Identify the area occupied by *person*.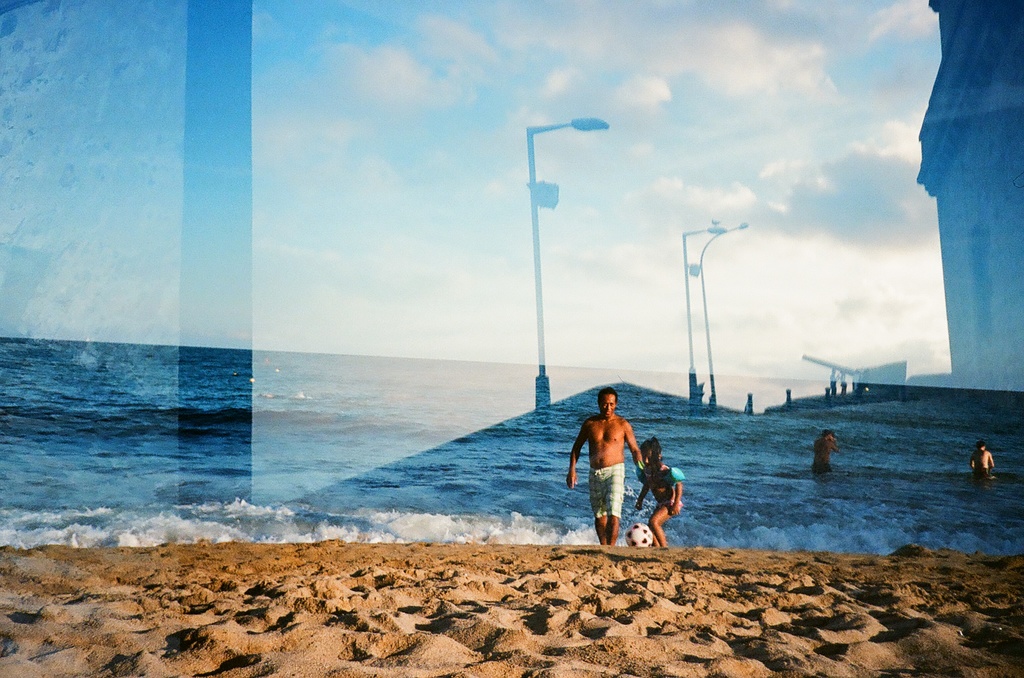
Area: {"x1": 970, "y1": 435, "x2": 993, "y2": 485}.
